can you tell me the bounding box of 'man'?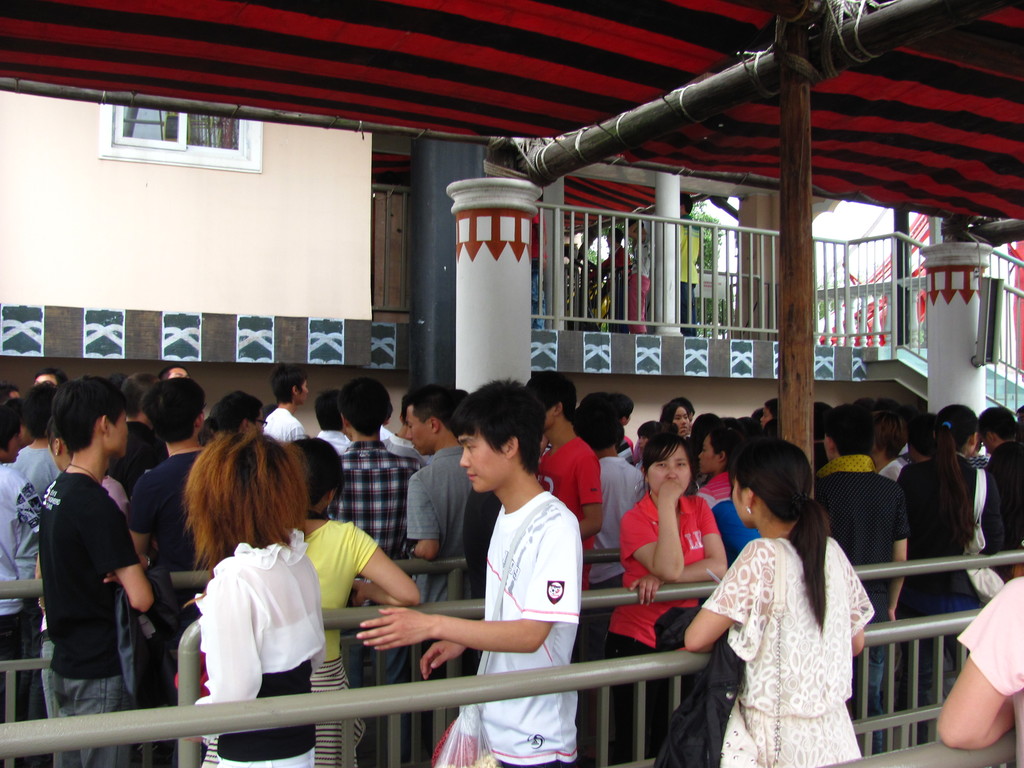
region(34, 371, 165, 764).
